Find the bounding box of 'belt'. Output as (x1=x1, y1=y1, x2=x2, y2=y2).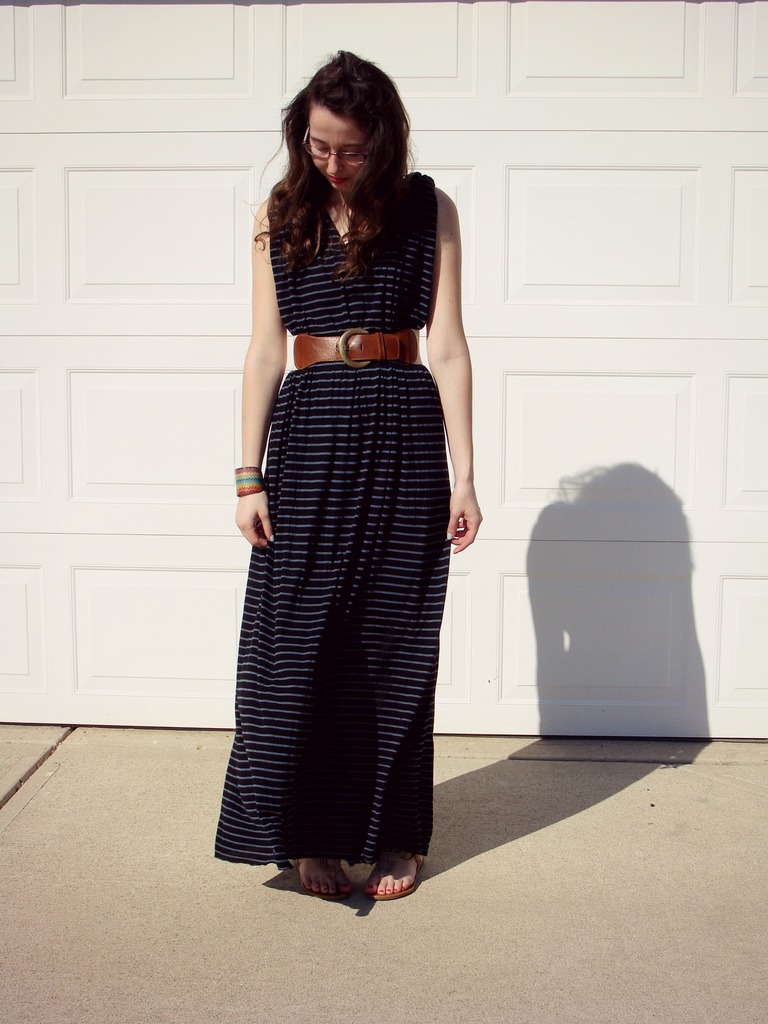
(x1=292, y1=323, x2=419, y2=366).
